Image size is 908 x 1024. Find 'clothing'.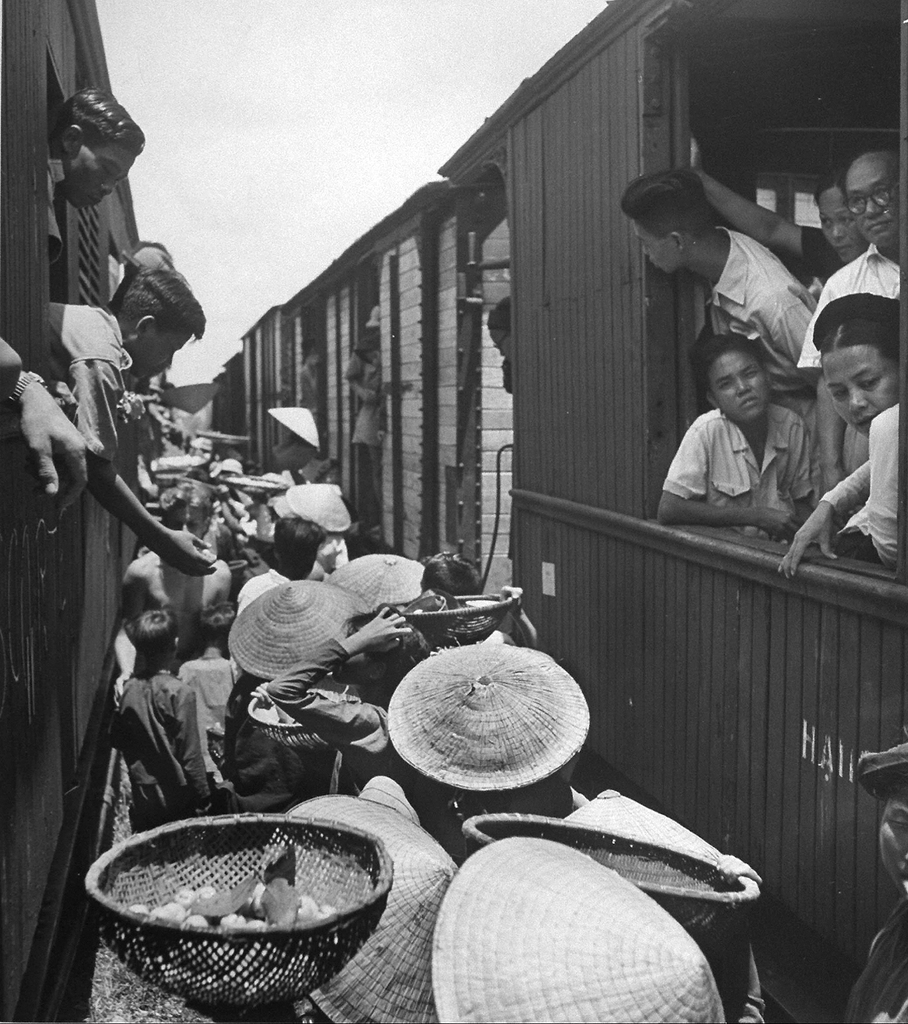
667 403 818 538.
